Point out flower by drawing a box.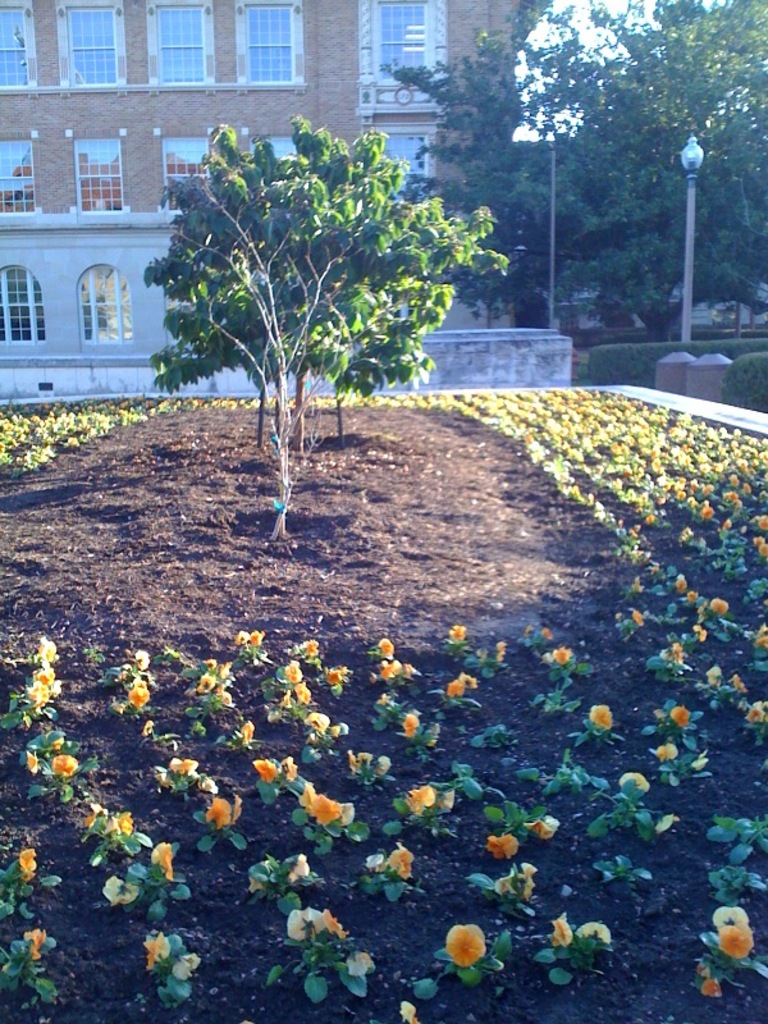
[x1=448, y1=925, x2=486, y2=978].
